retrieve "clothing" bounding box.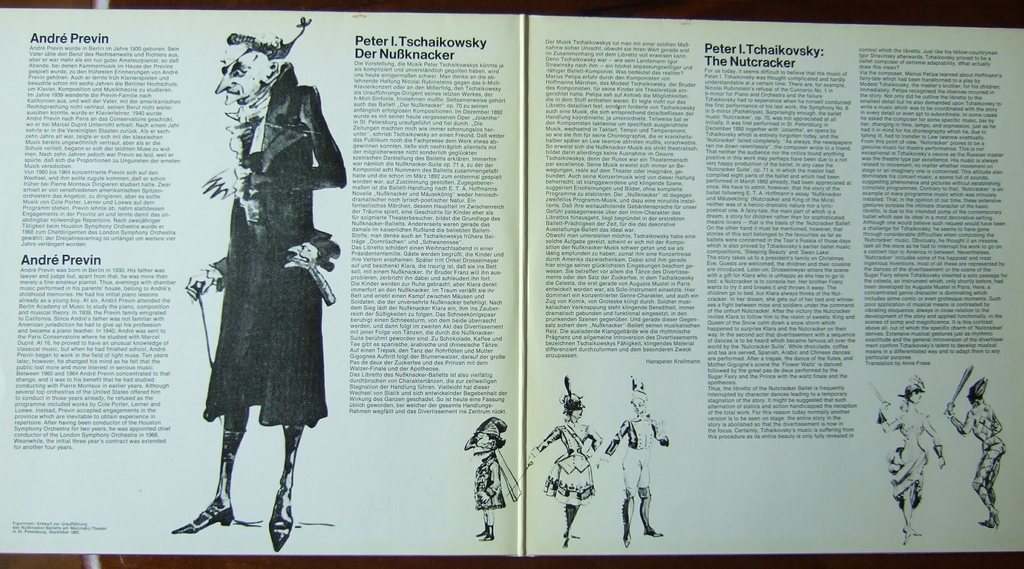
Bounding box: 883:404:950:515.
